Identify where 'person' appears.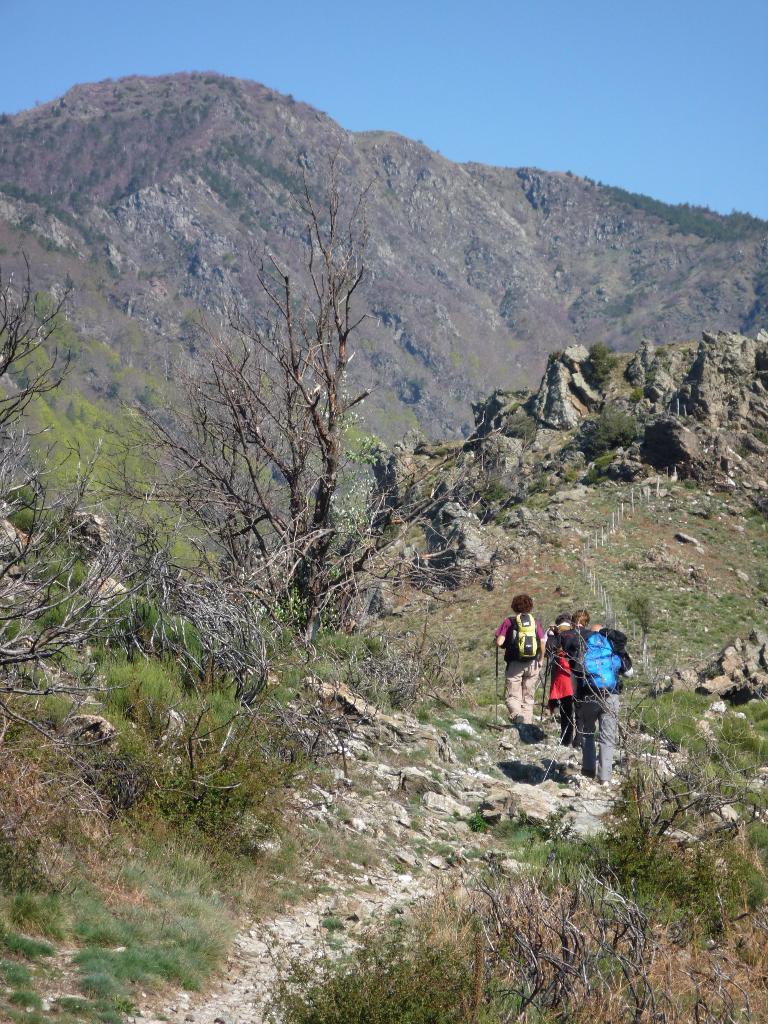
Appears at x1=569, y1=616, x2=625, y2=783.
